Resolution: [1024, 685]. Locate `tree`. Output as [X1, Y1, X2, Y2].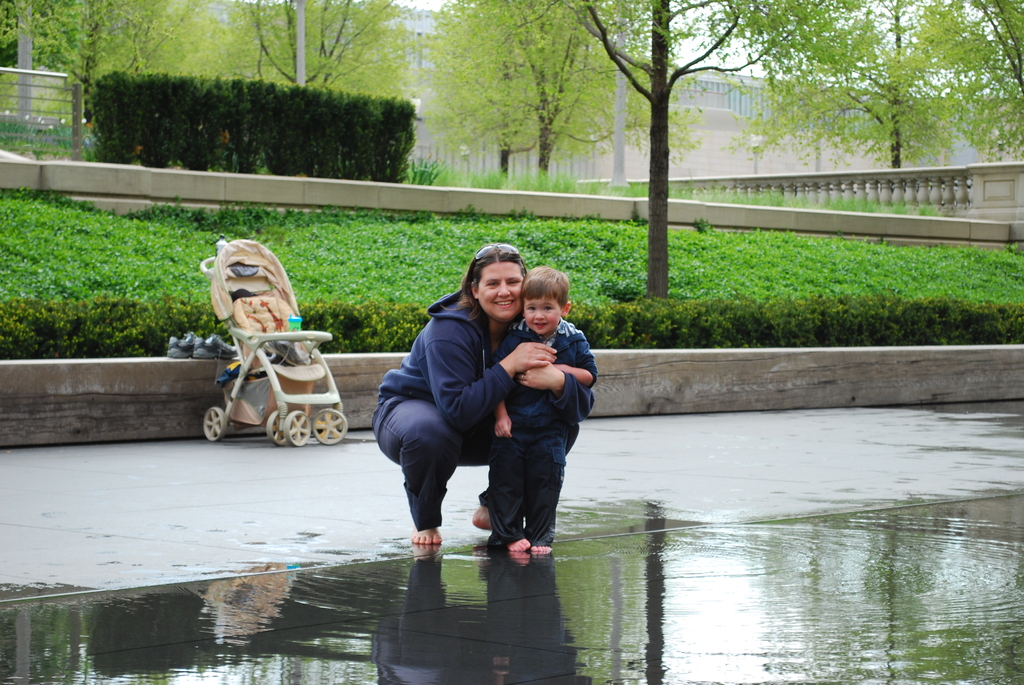
[413, 0, 570, 180].
